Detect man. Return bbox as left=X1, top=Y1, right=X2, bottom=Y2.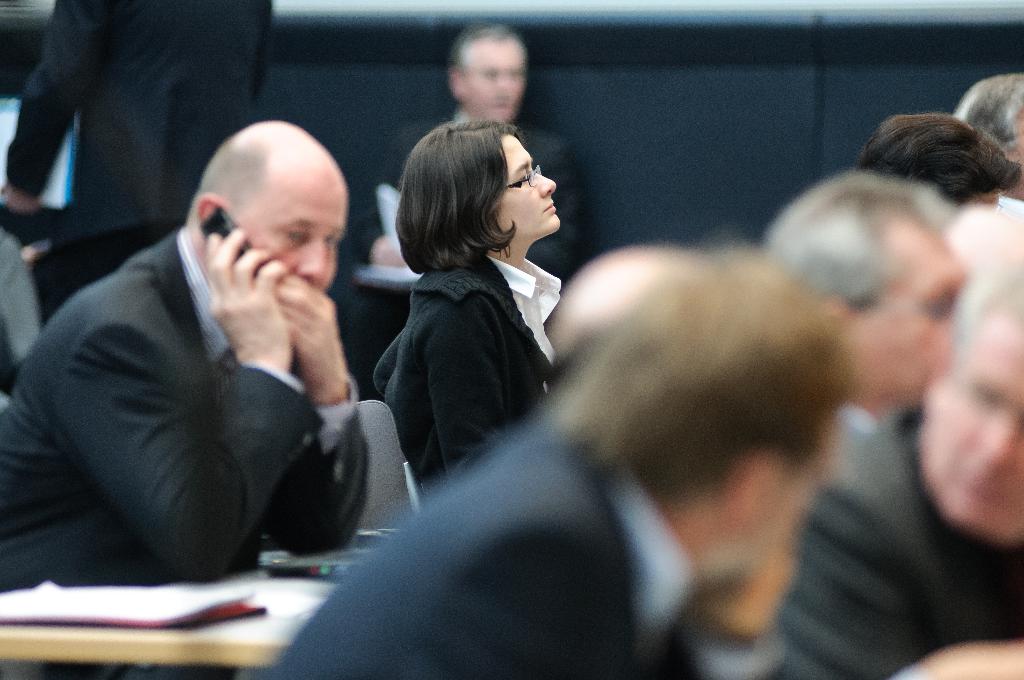
left=352, top=24, right=588, bottom=275.
